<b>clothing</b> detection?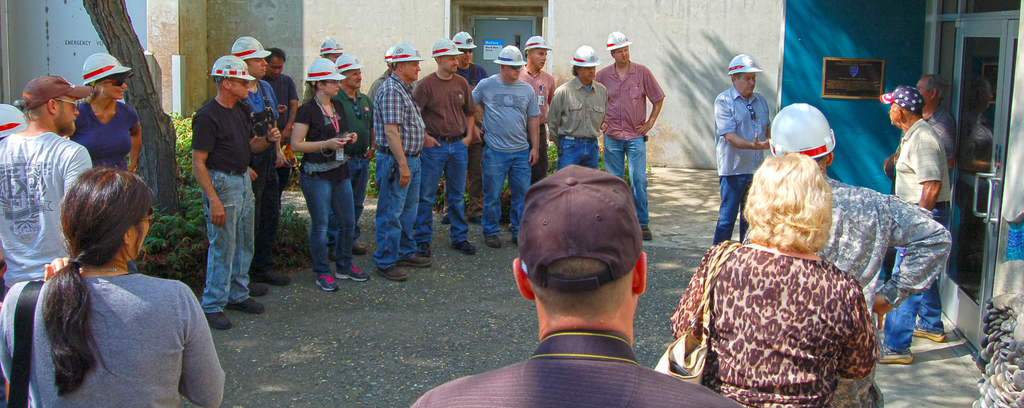
left=820, top=183, right=947, bottom=315
